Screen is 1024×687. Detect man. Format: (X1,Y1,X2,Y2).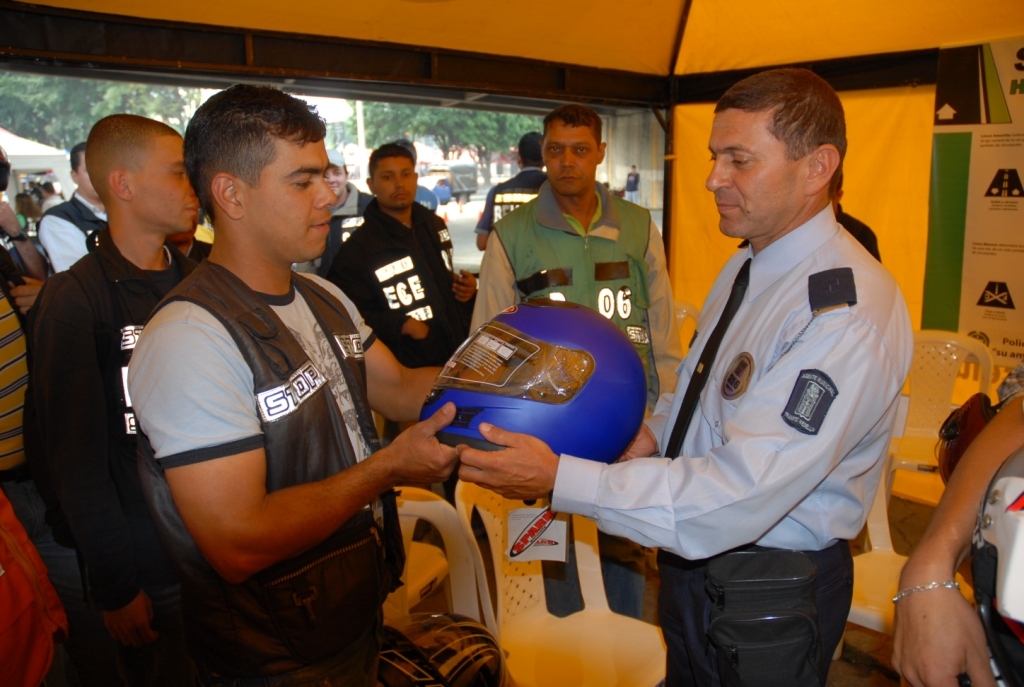
(449,66,929,686).
